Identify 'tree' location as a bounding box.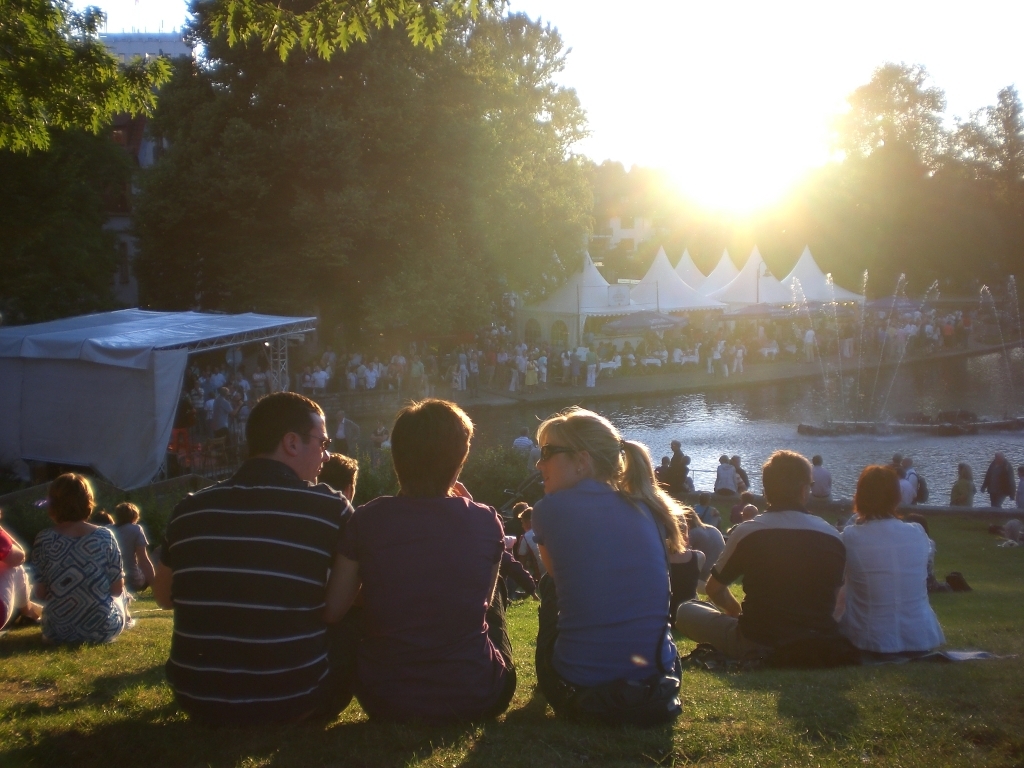
(812,58,1023,292).
